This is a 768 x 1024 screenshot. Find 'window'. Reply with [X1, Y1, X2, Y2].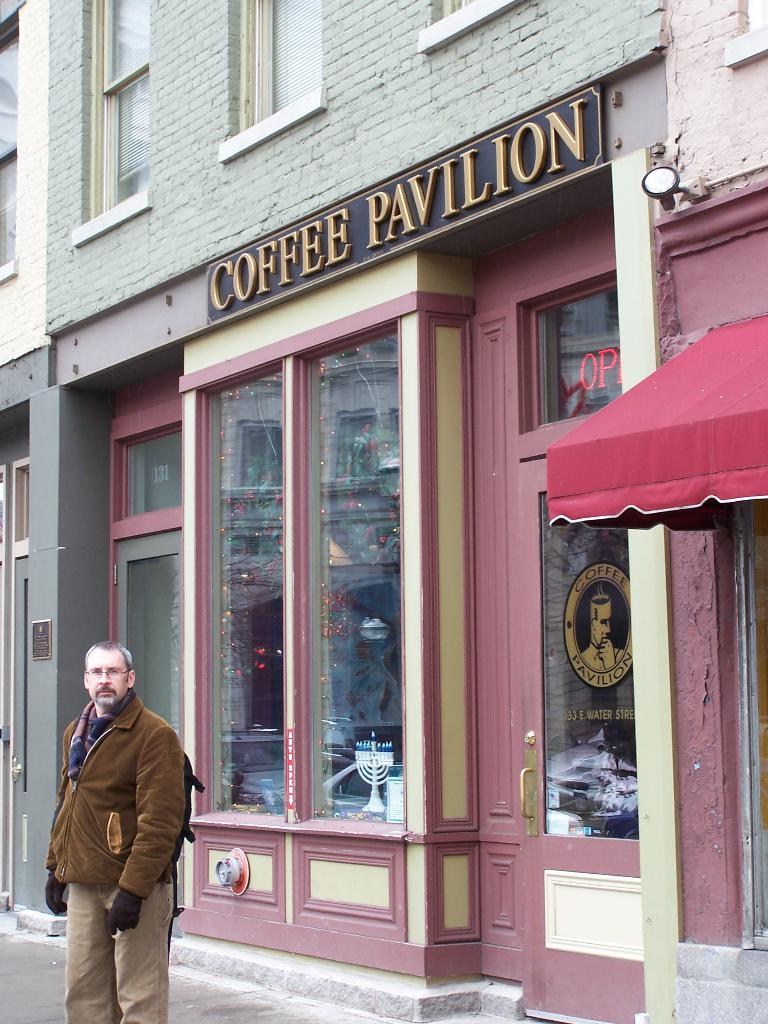
[198, 15, 340, 147].
